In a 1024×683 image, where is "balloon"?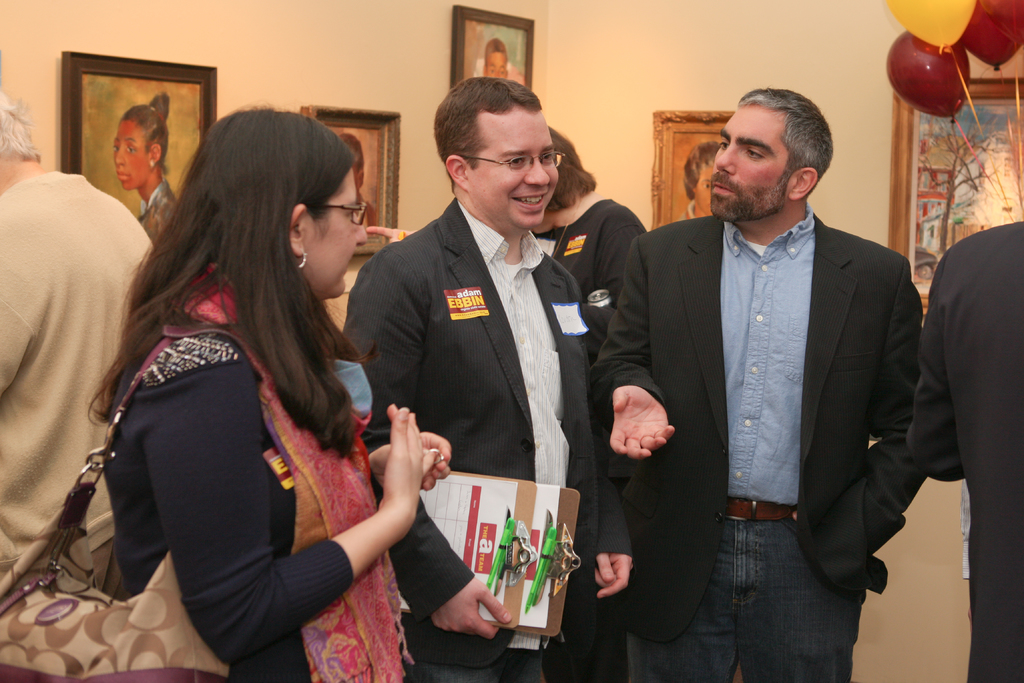
left=886, top=31, right=972, bottom=126.
